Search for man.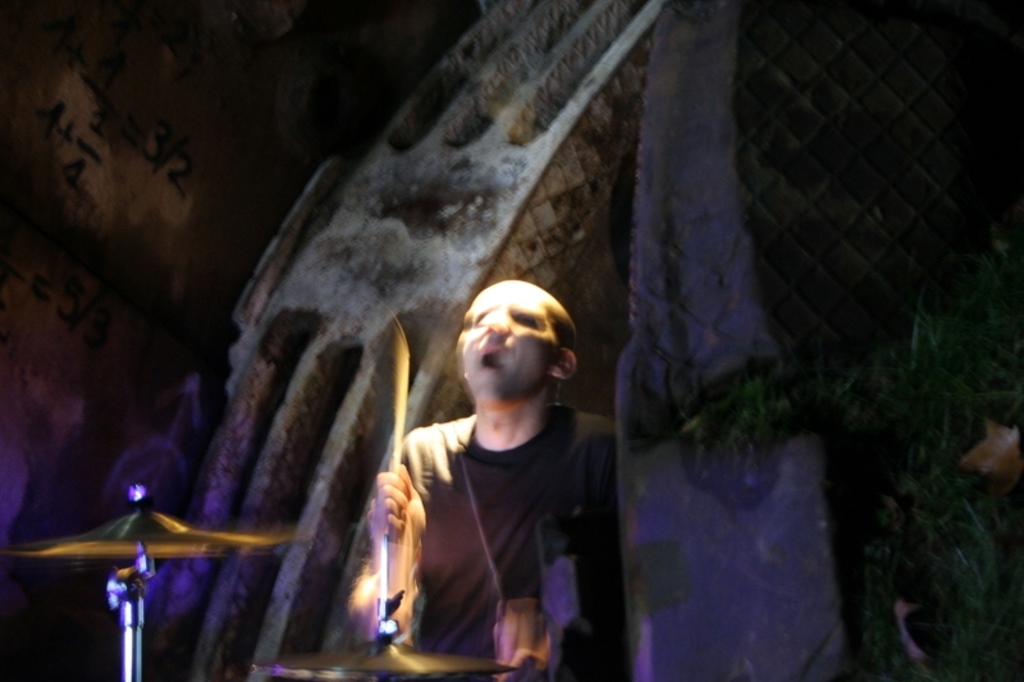
Found at (371, 273, 622, 676).
